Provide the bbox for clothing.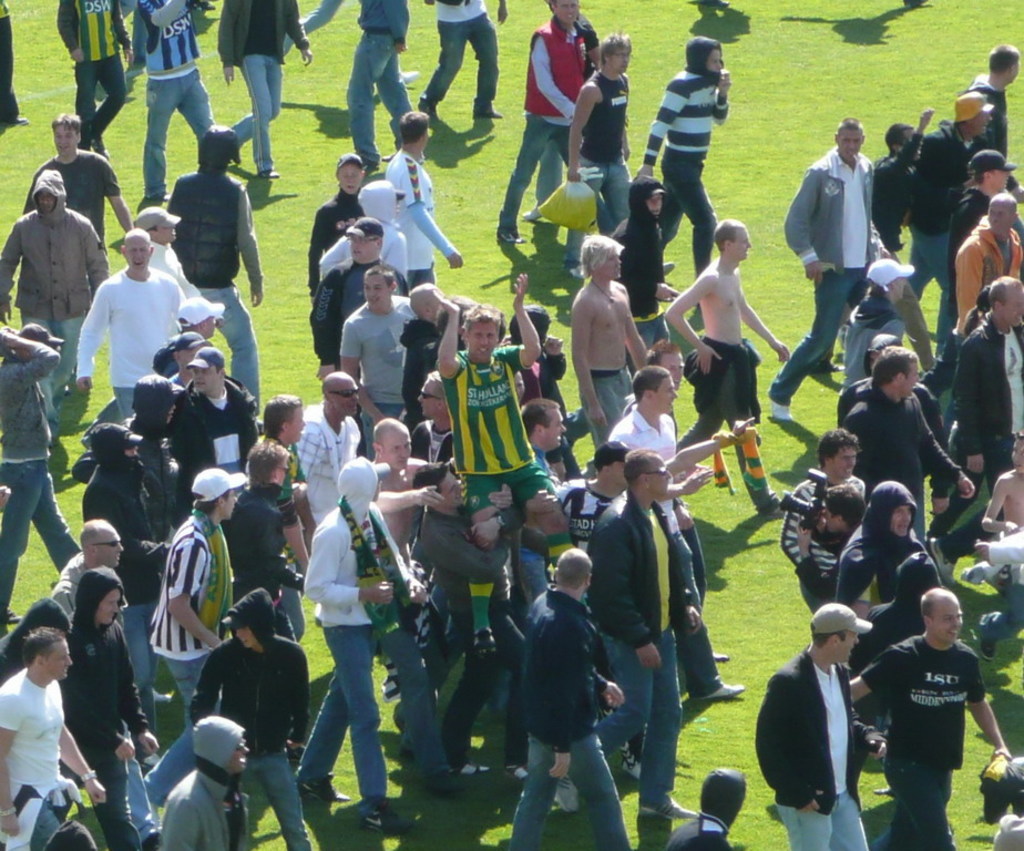
l=607, t=406, r=726, b=694.
